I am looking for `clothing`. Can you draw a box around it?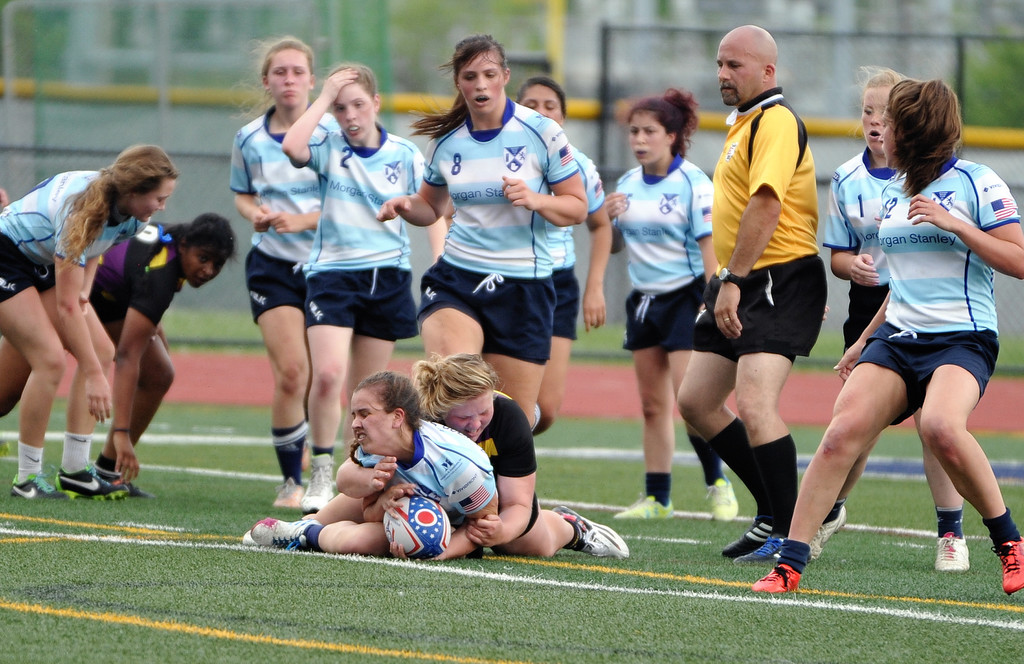
Sure, the bounding box is <box>300,419,496,555</box>.
